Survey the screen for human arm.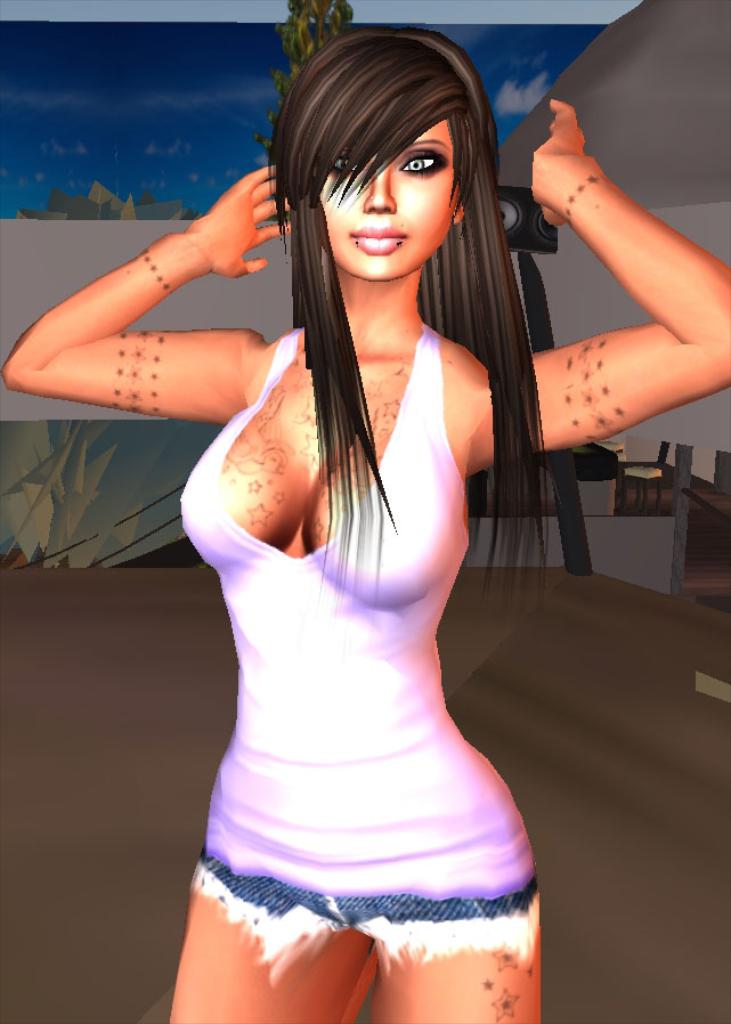
Survey found: l=477, t=76, r=730, b=479.
